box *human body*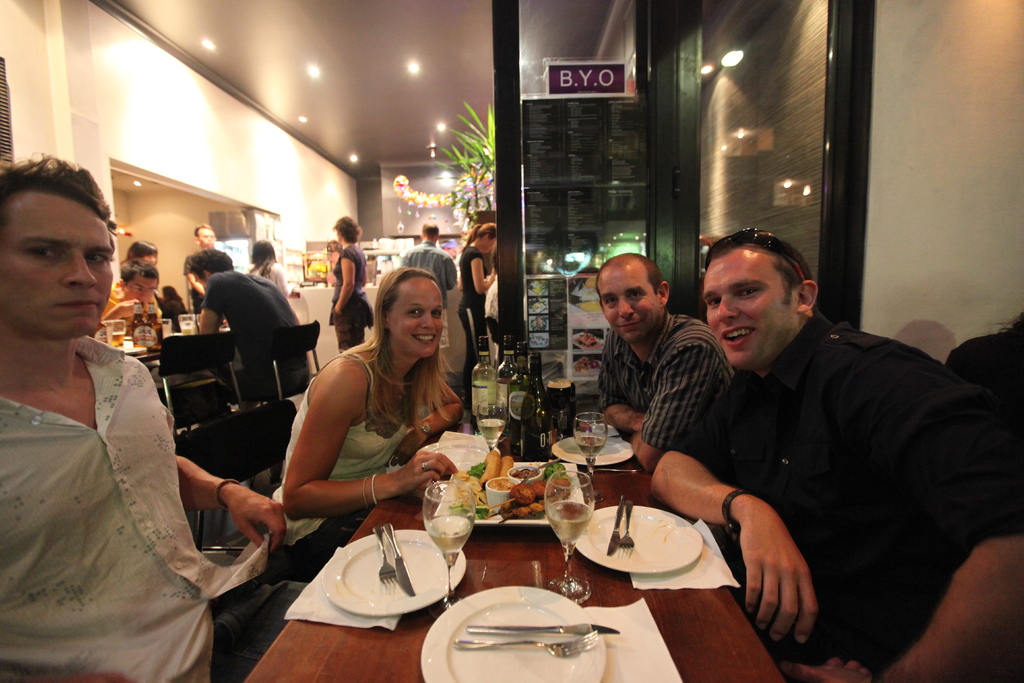
bbox(252, 263, 296, 293)
